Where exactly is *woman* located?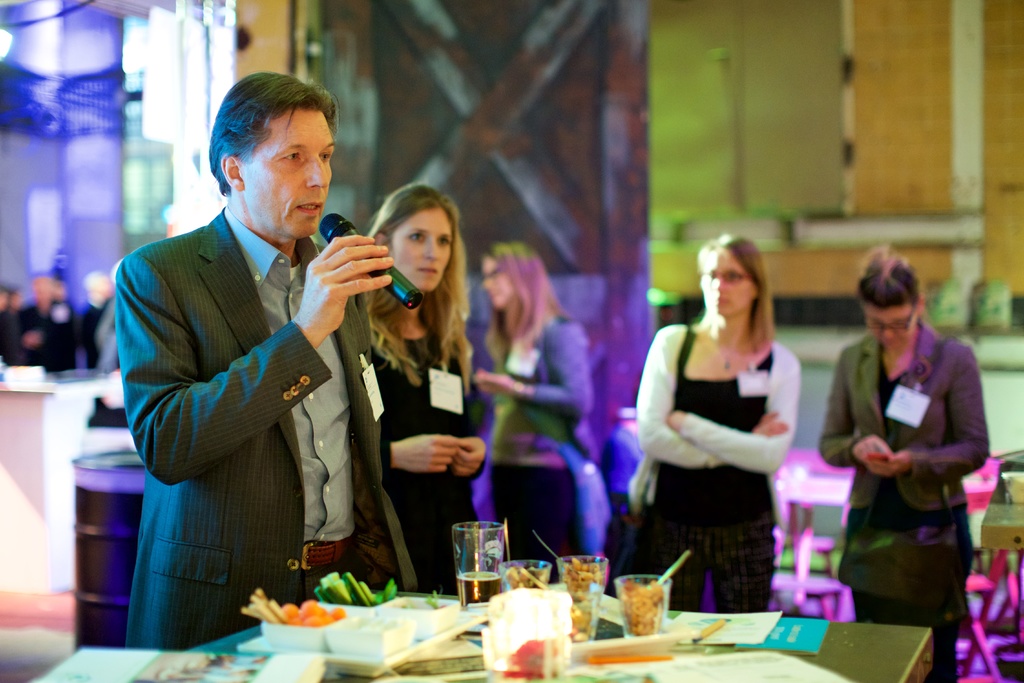
Its bounding box is left=358, top=178, right=483, bottom=592.
